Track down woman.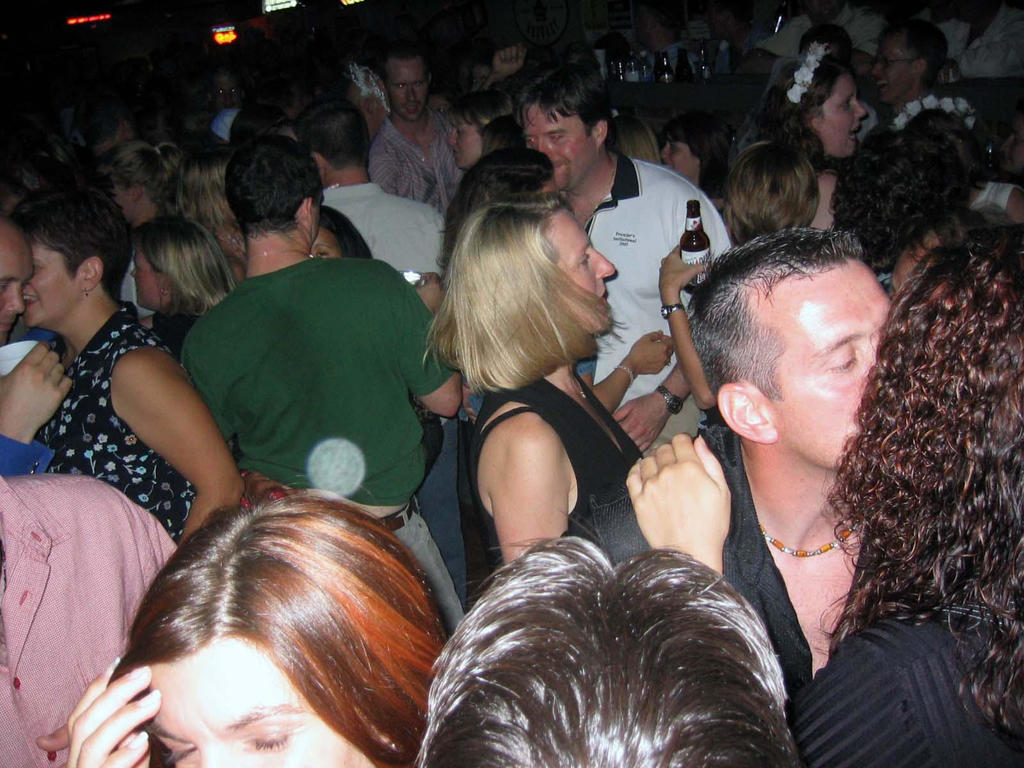
Tracked to [left=787, top=233, right=1023, bottom=767].
